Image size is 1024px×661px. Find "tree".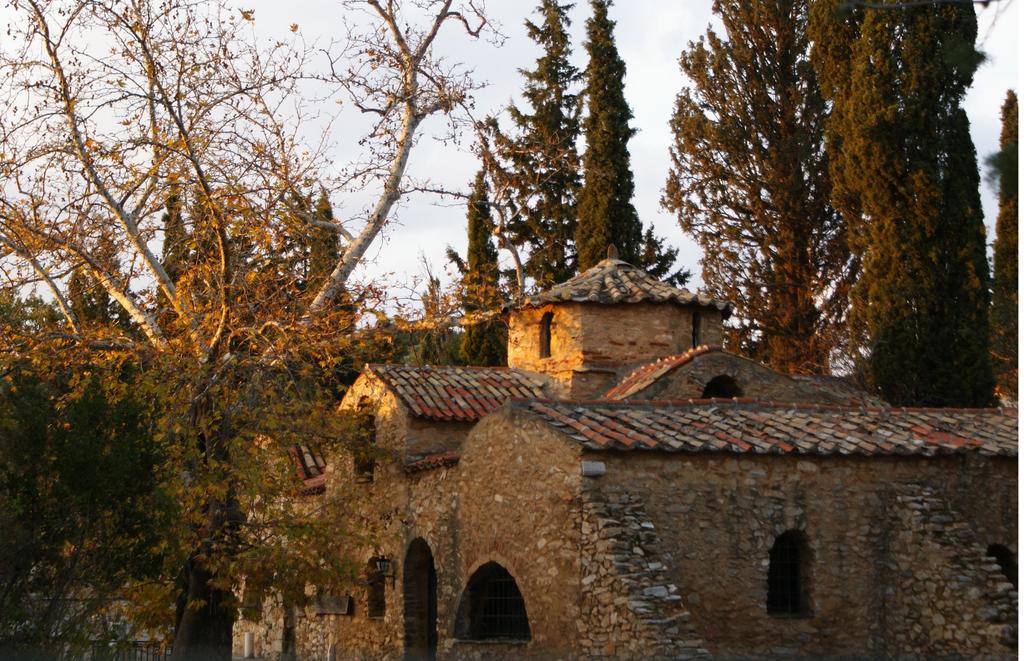
l=492, t=0, r=581, b=295.
